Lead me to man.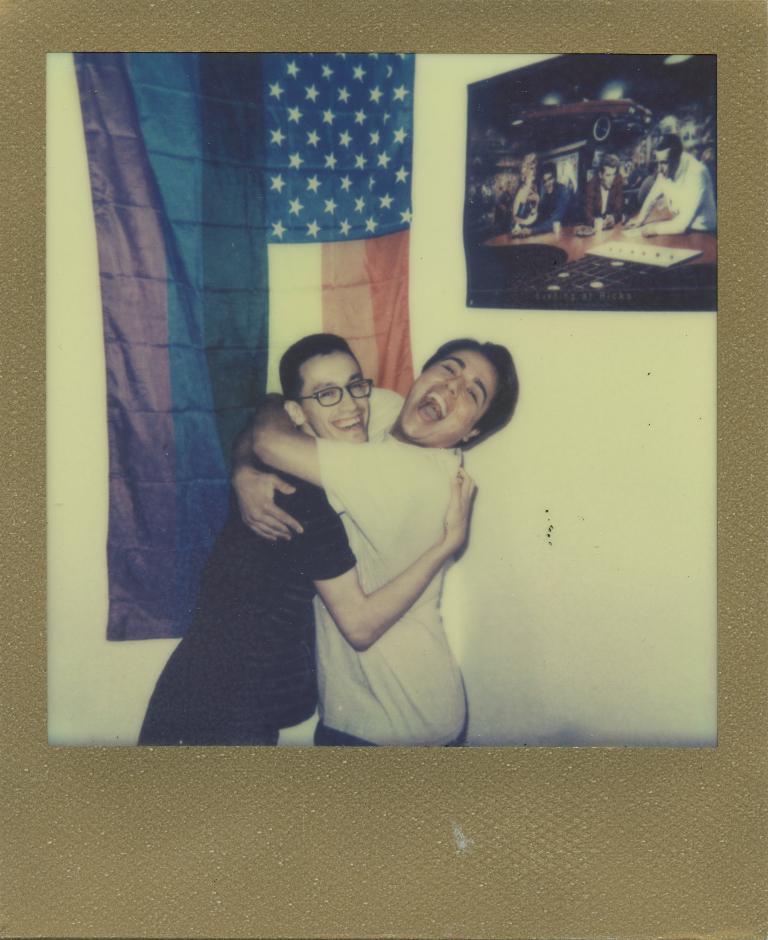
Lead to {"left": 137, "top": 345, "right": 482, "bottom": 743}.
